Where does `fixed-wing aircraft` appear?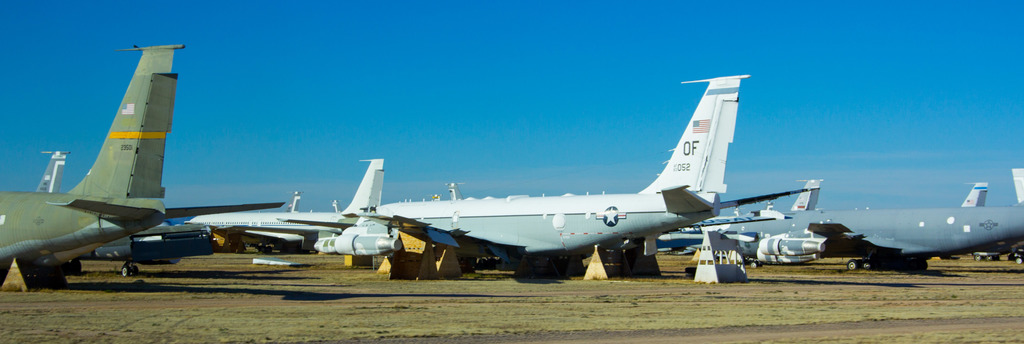
Appears at pyautogui.locateOnScreen(787, 174, 829, 215).
